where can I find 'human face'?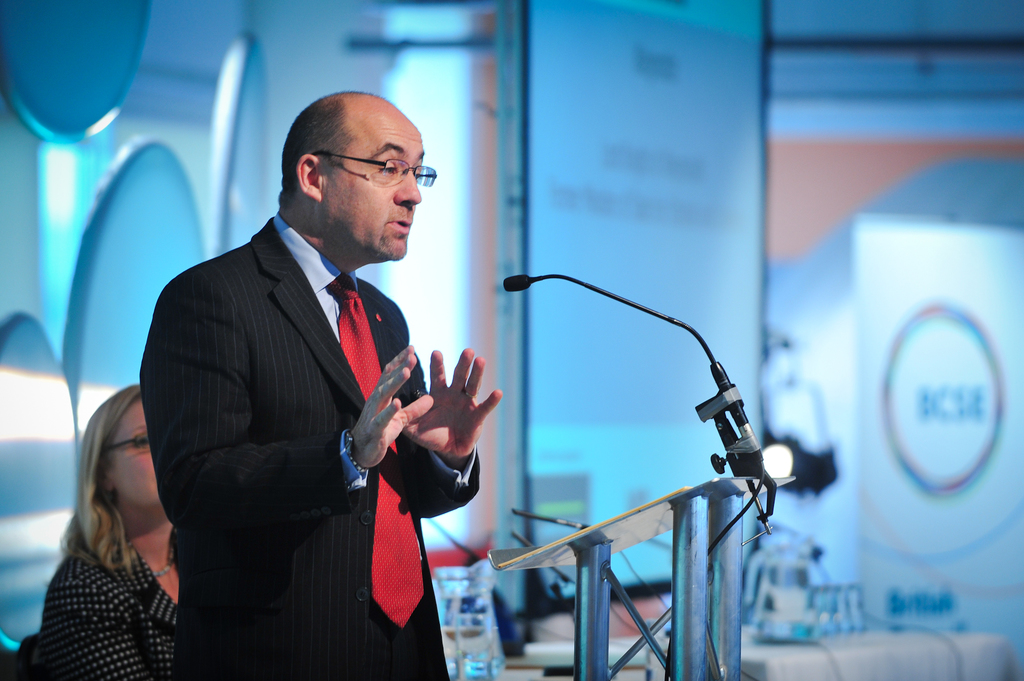
You can find it at <box>319,111,425,259</box>.
